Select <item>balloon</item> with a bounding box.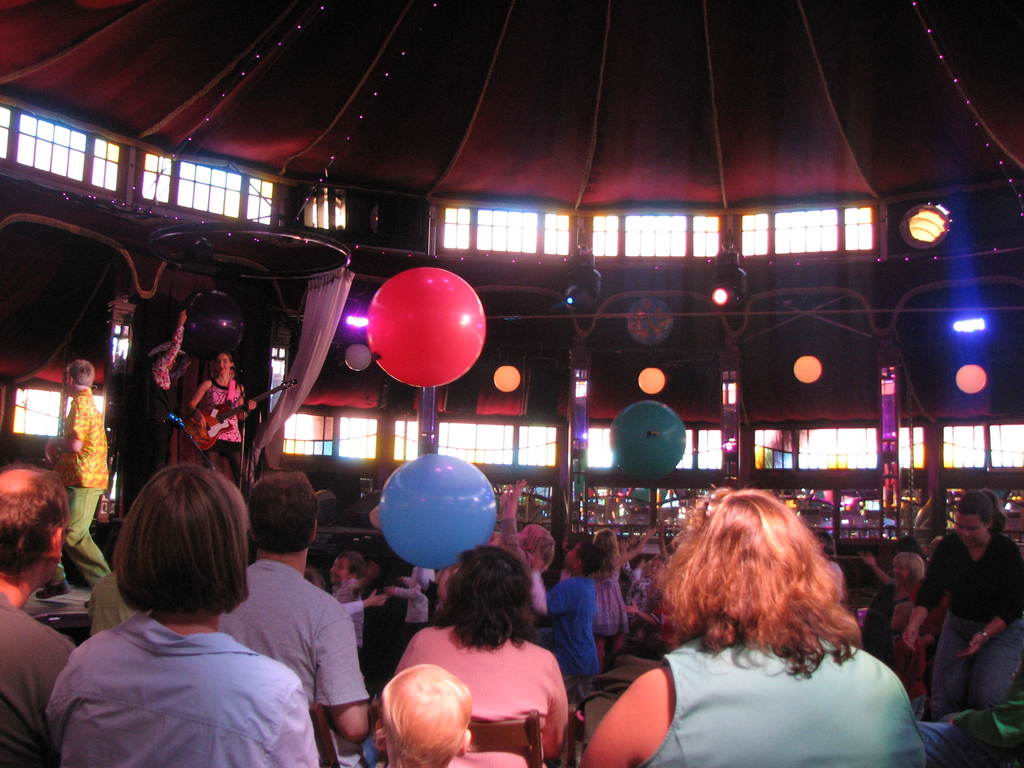
crop(612, 401, 685, 483).
